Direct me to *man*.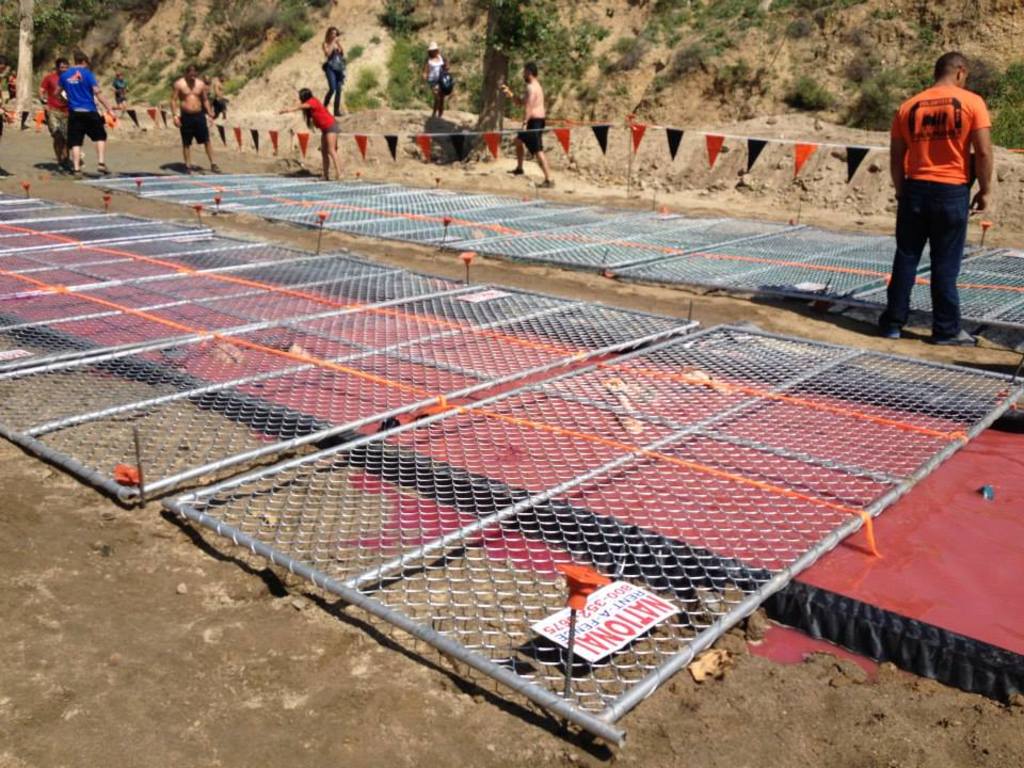
Direction: {"x1": 884, "y1": 32, "x2": 1002, "y2": 340}.
